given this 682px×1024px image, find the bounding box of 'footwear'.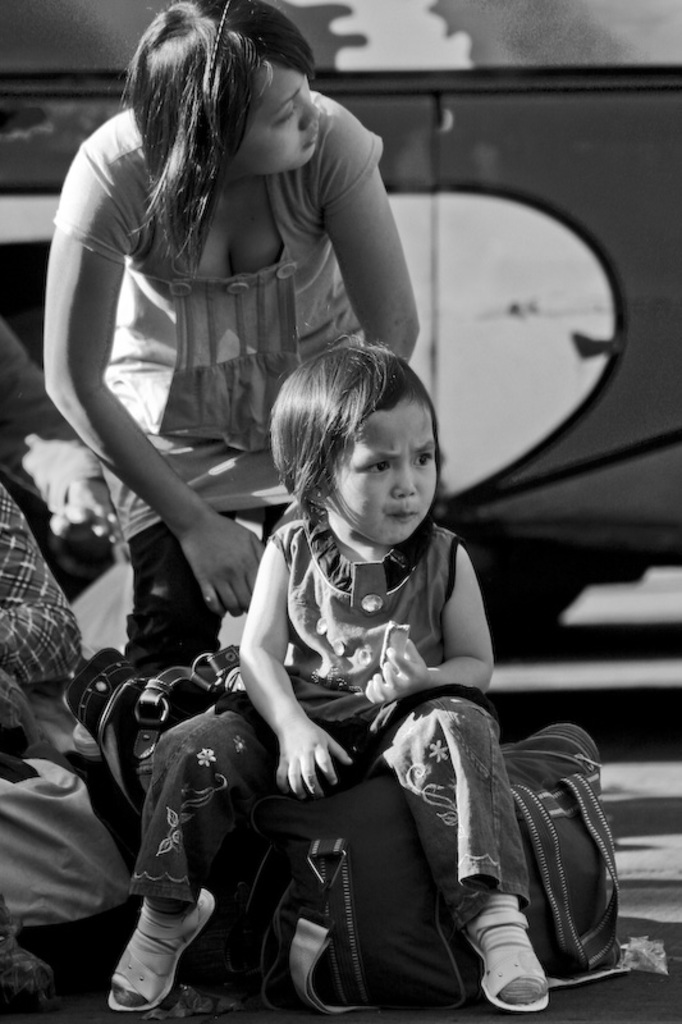
101:869:215:1018.
